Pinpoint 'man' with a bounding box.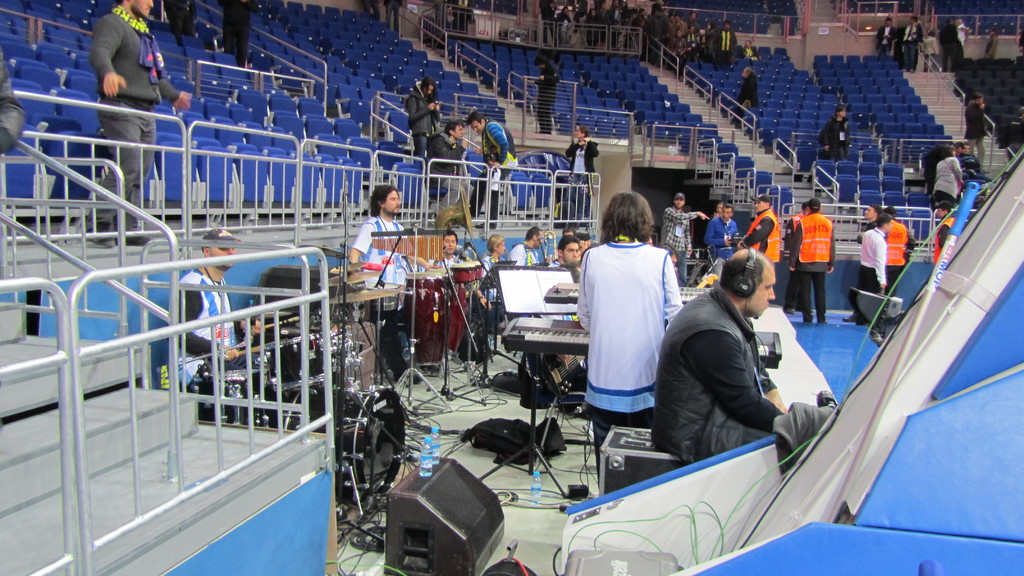
select_region(170, 227, 247, 384).
